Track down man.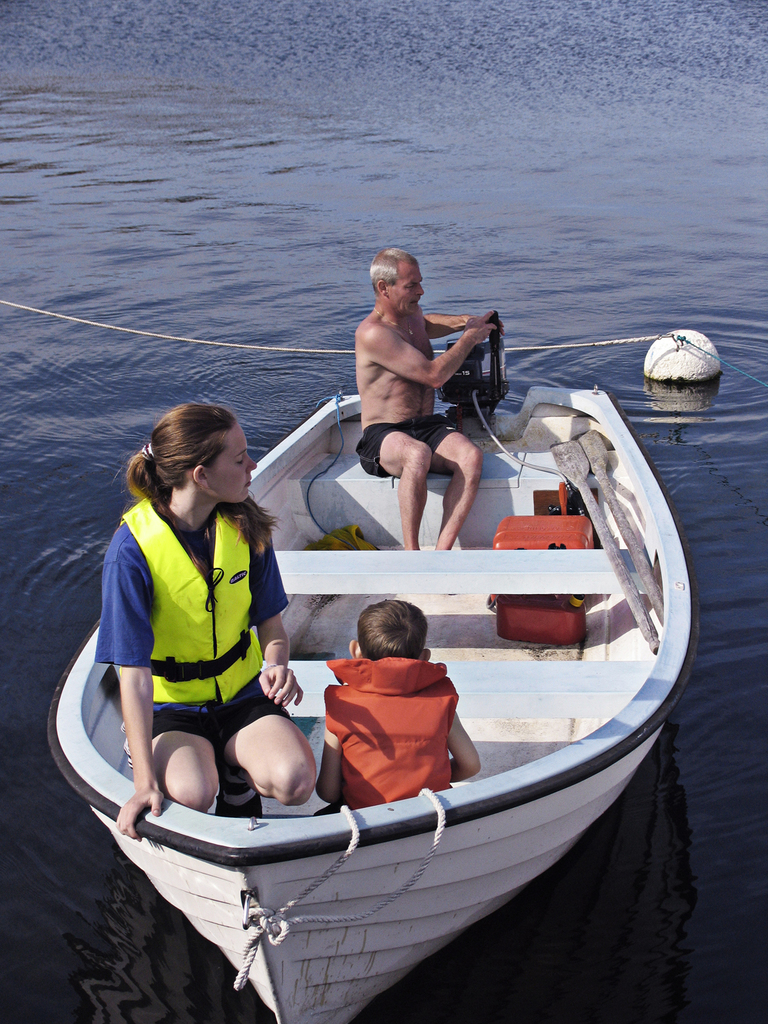
Tracked to select_region(356, 245, 518, 550).
